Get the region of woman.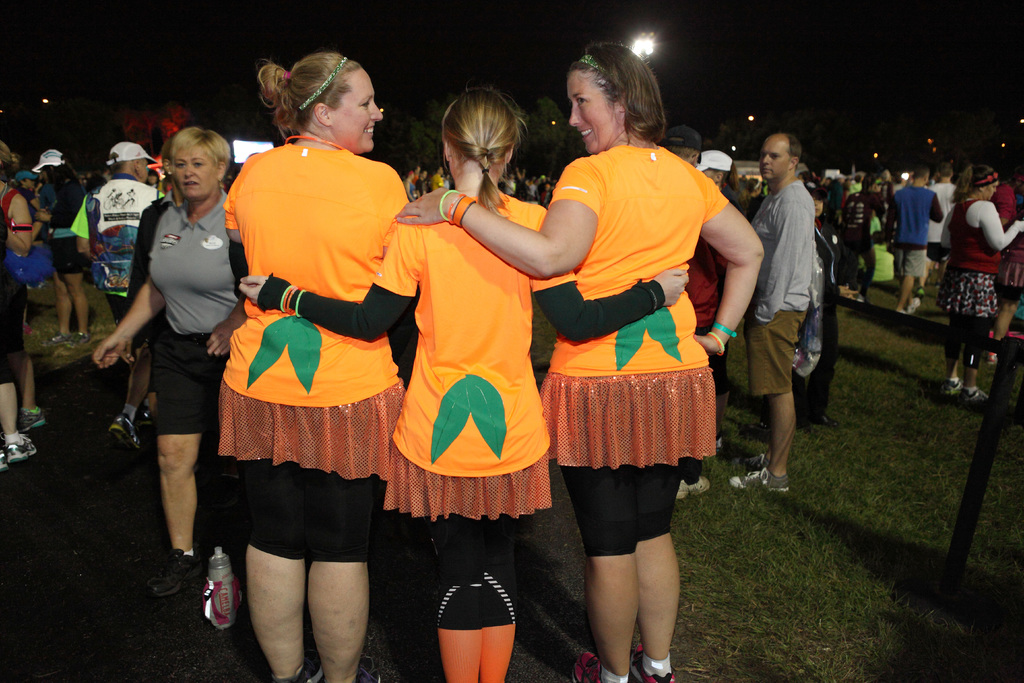
[left=212, top=32, right=408, bottom=580].
